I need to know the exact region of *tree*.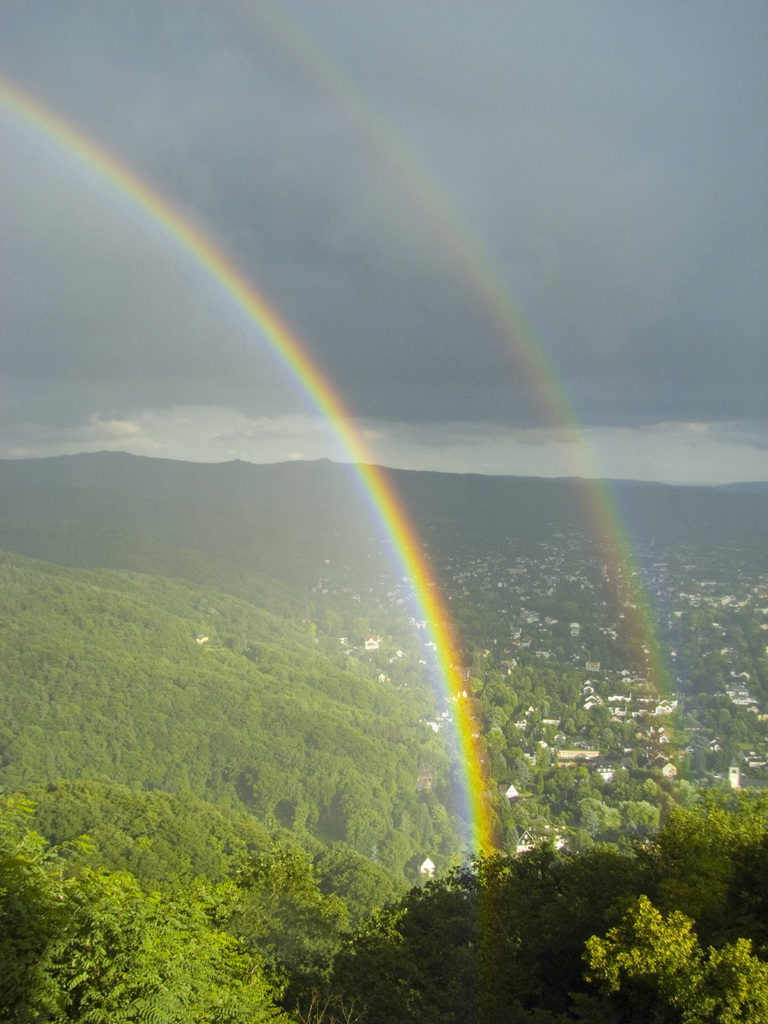
Region: {"x1": 588, "y1": 890, "x2": 714, "y2": 996}.
